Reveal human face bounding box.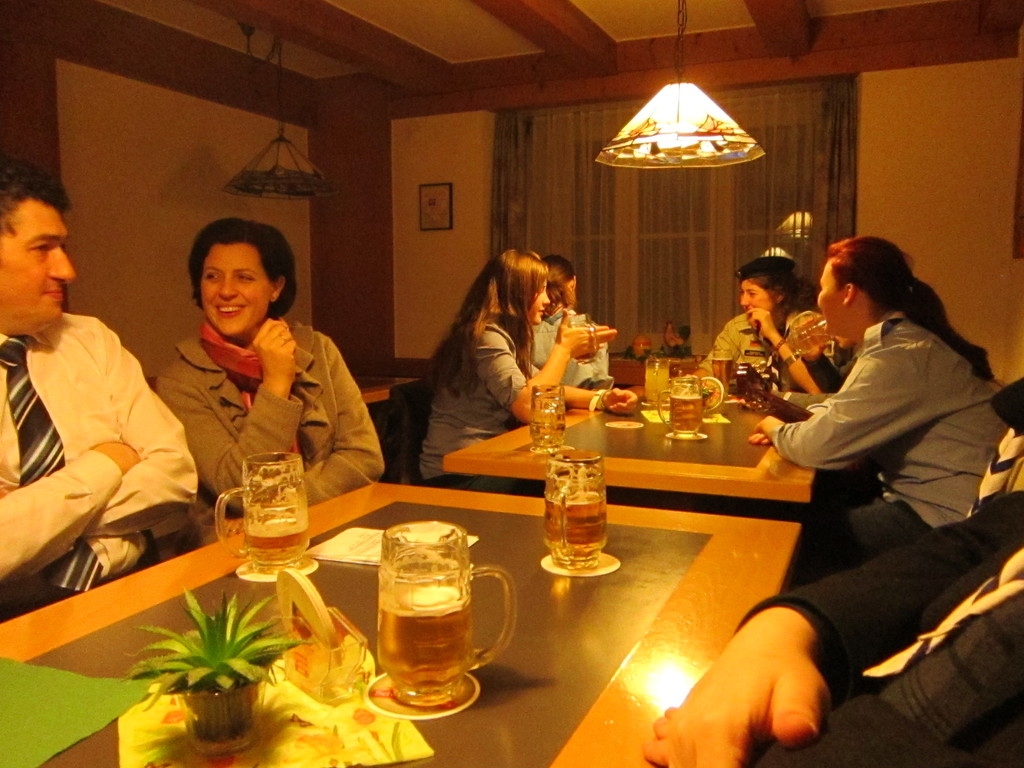
Revealed: region(0, 204, 76, 323).
